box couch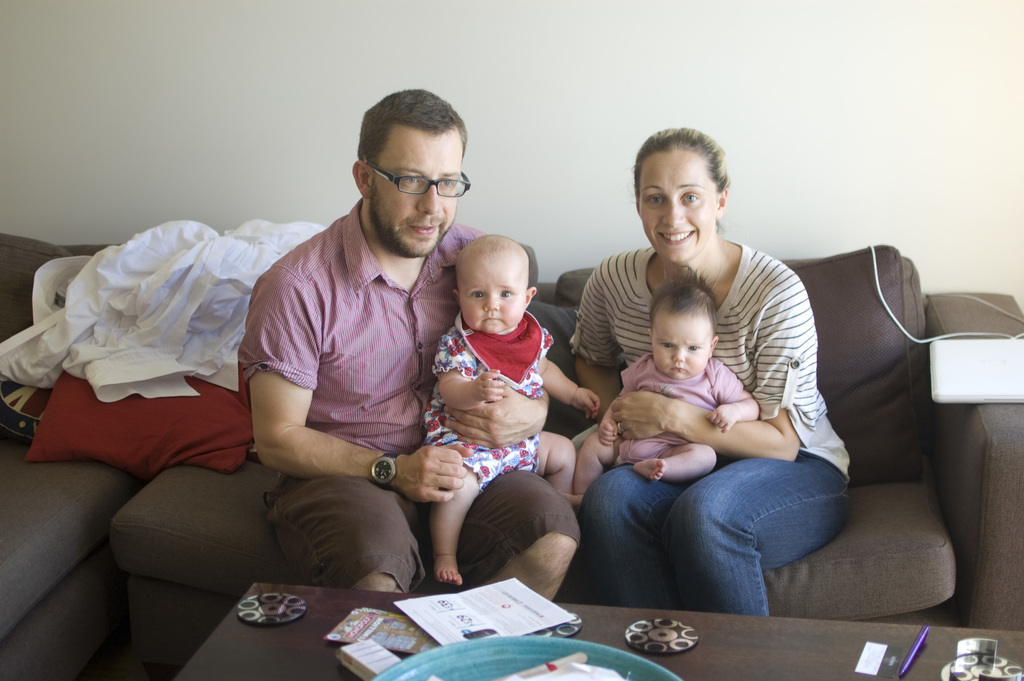
<box>35,179,1011,662</box>
